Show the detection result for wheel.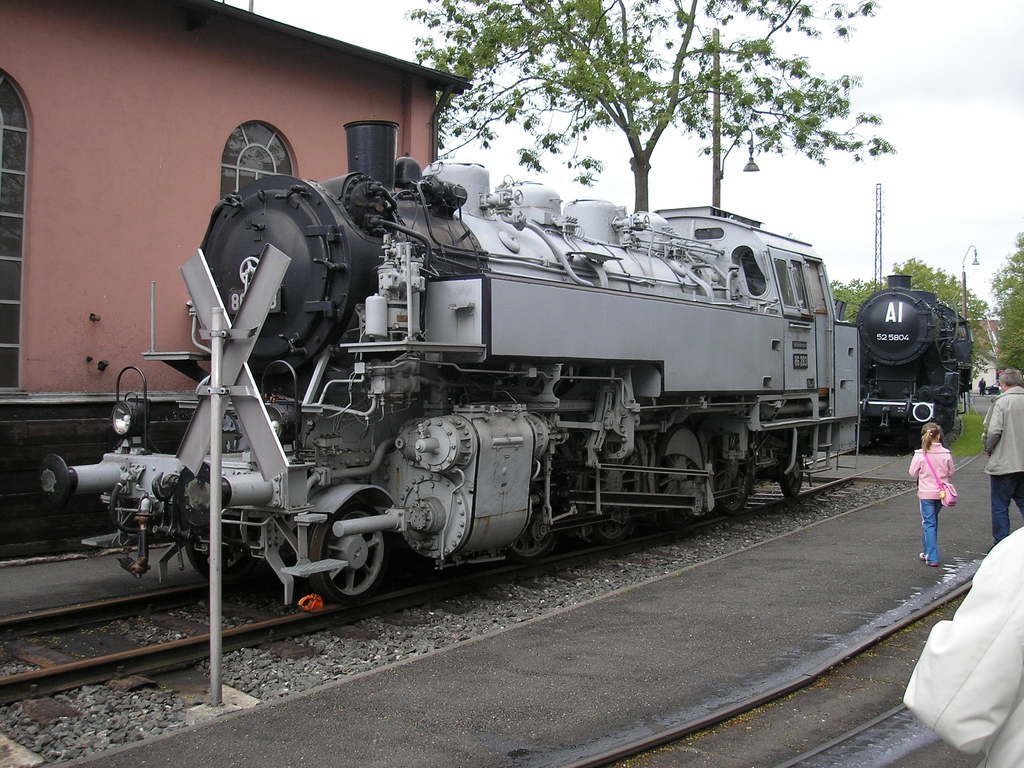
586/435/642/544.
